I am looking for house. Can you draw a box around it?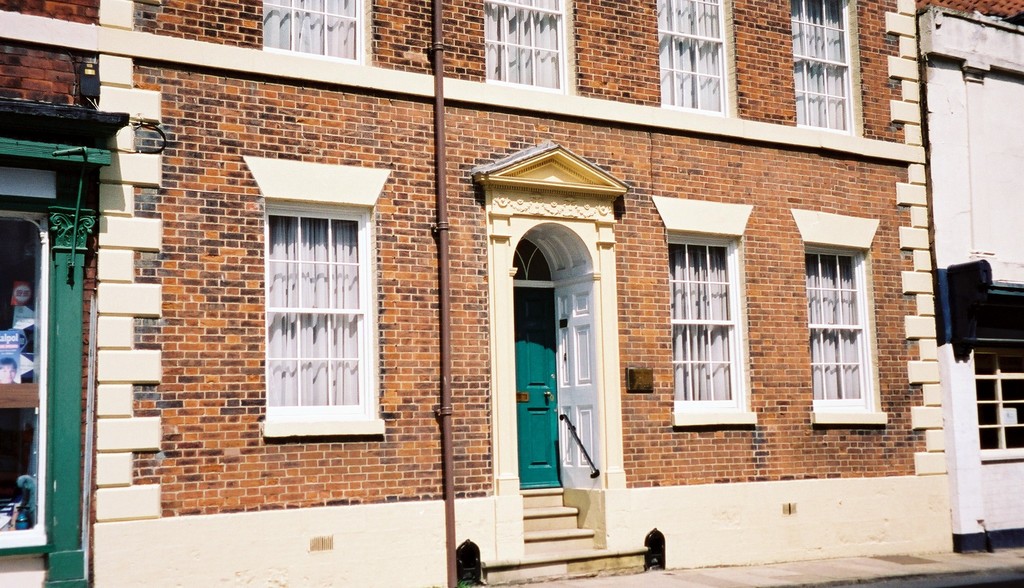
Sure, the bounding box is (918,0,1023,551).
